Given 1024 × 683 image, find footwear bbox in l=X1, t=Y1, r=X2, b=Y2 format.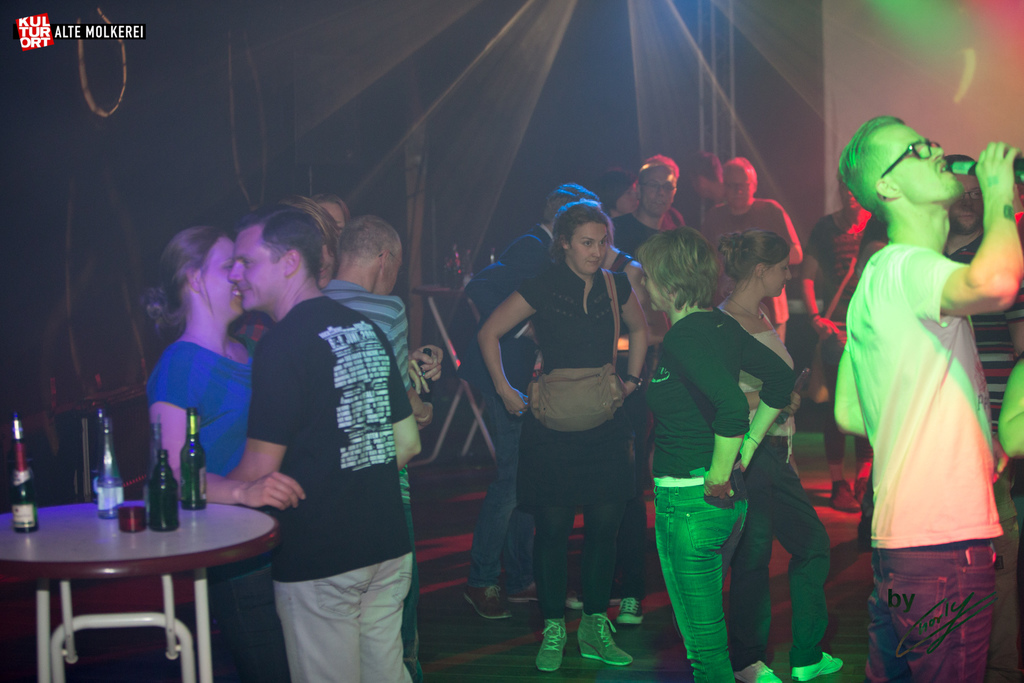
l=578, t=610, r=633, b=666.
